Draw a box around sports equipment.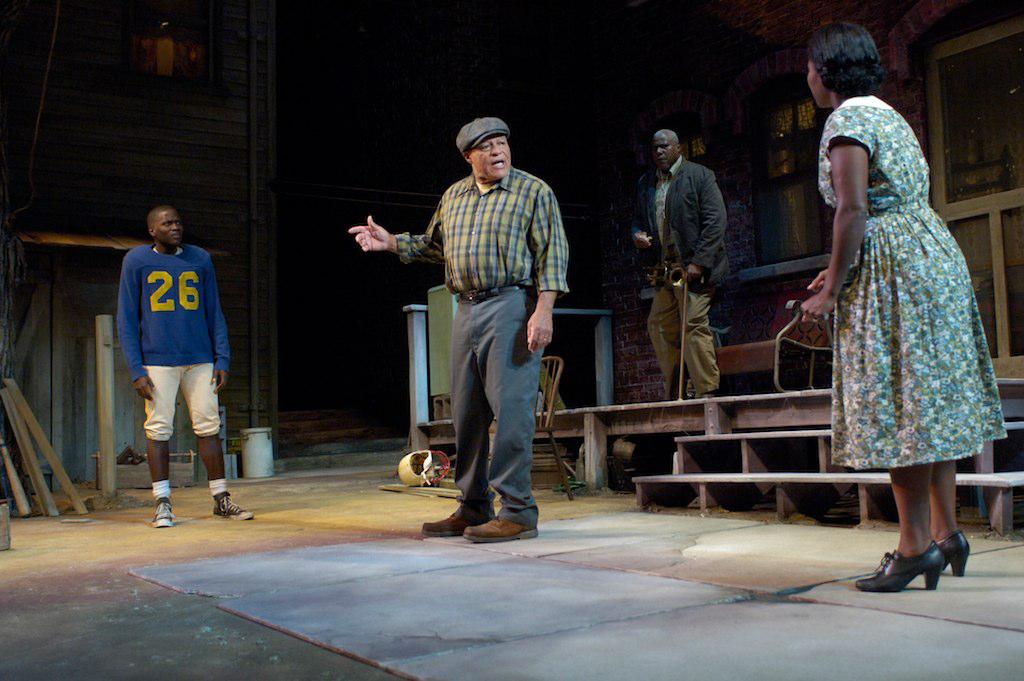
left=398, top=444, right=450, bottom=485.
